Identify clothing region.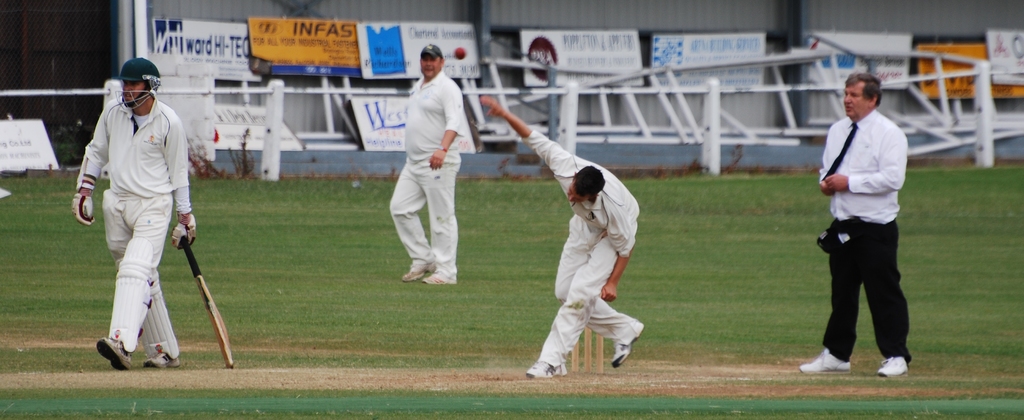
Region: [left=394, top=73, right=476, bottom=283].
